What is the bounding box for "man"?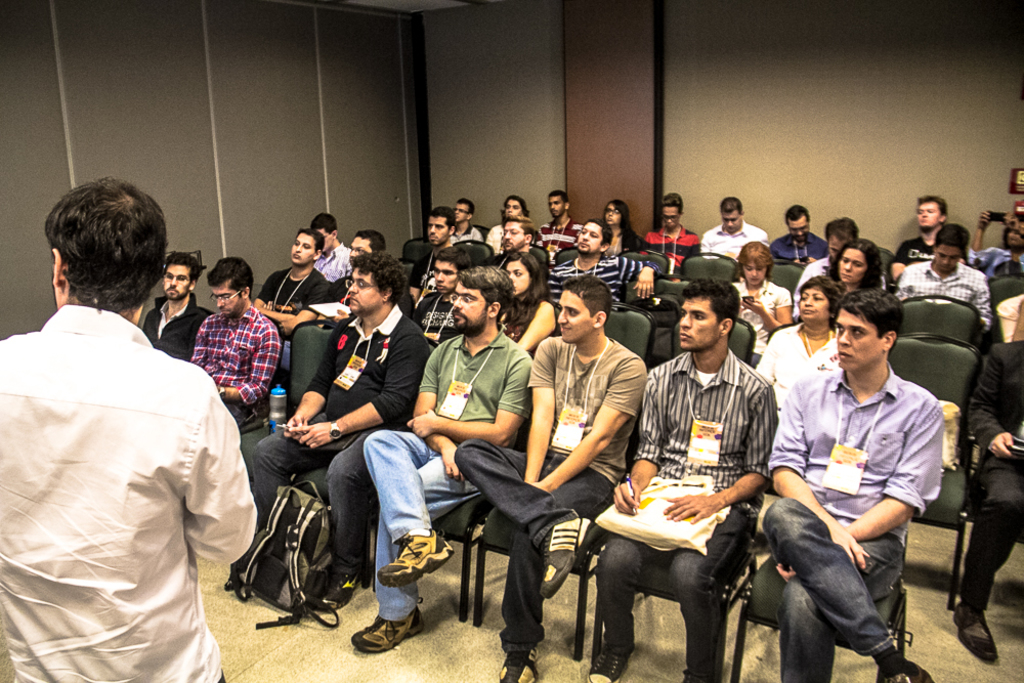
(299, 205, 351, 282).
